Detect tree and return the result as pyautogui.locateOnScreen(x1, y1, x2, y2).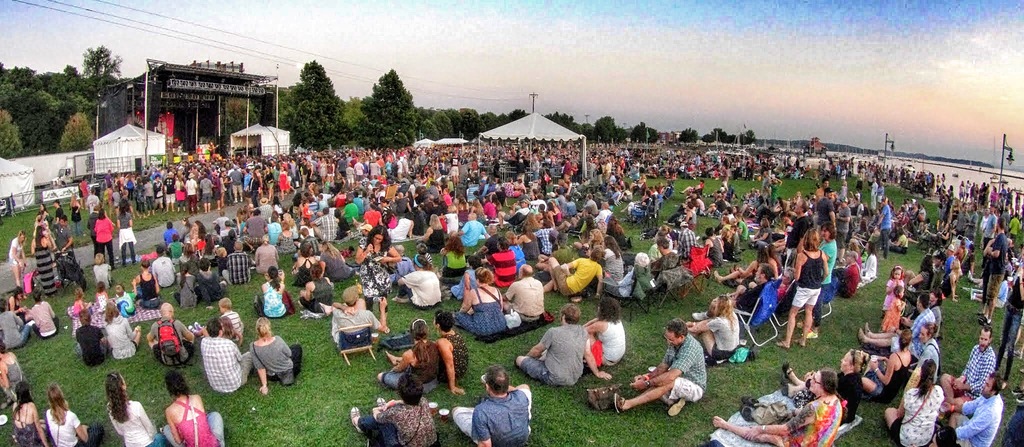
pyautogui.locateOnScreen(82, 43, 126, 138).
